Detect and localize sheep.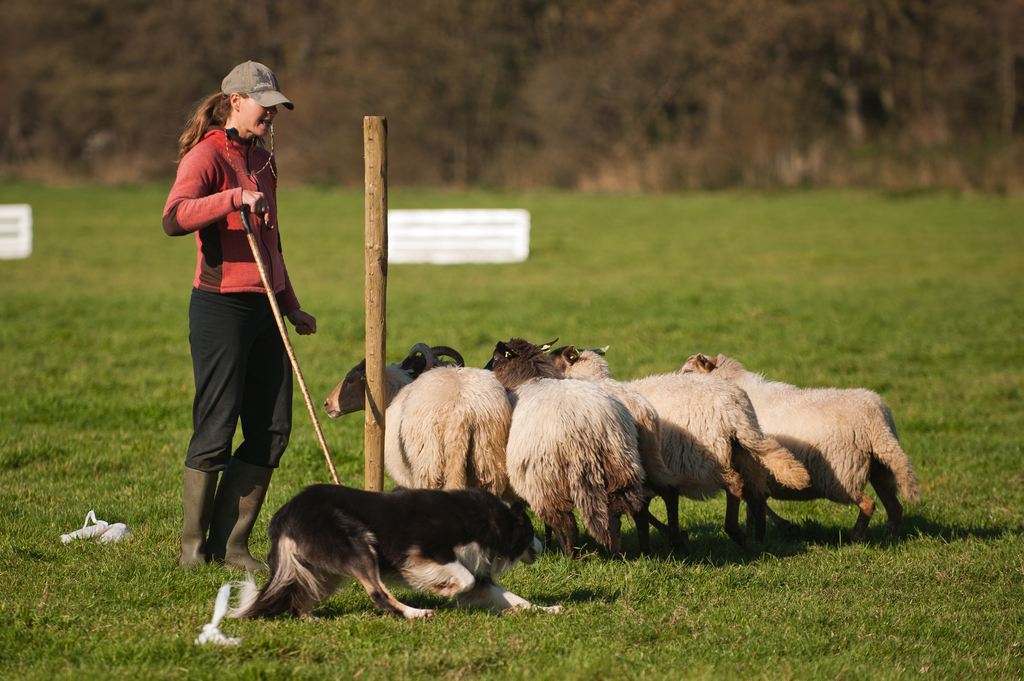
Localized at [321,357,509,500].
